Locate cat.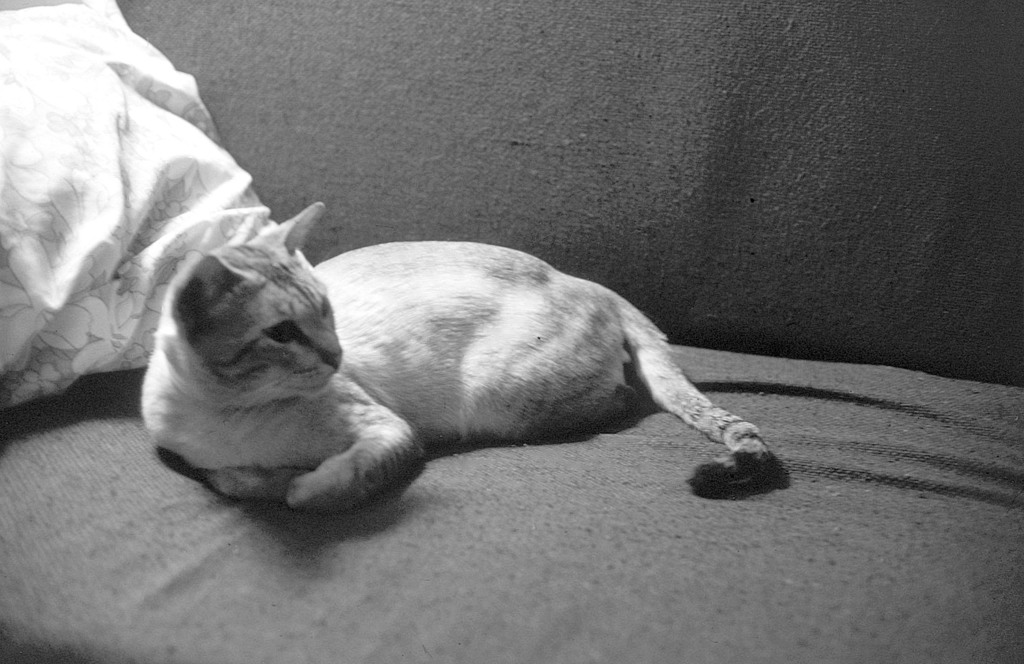
Bounding box: 140,198,782,526.
